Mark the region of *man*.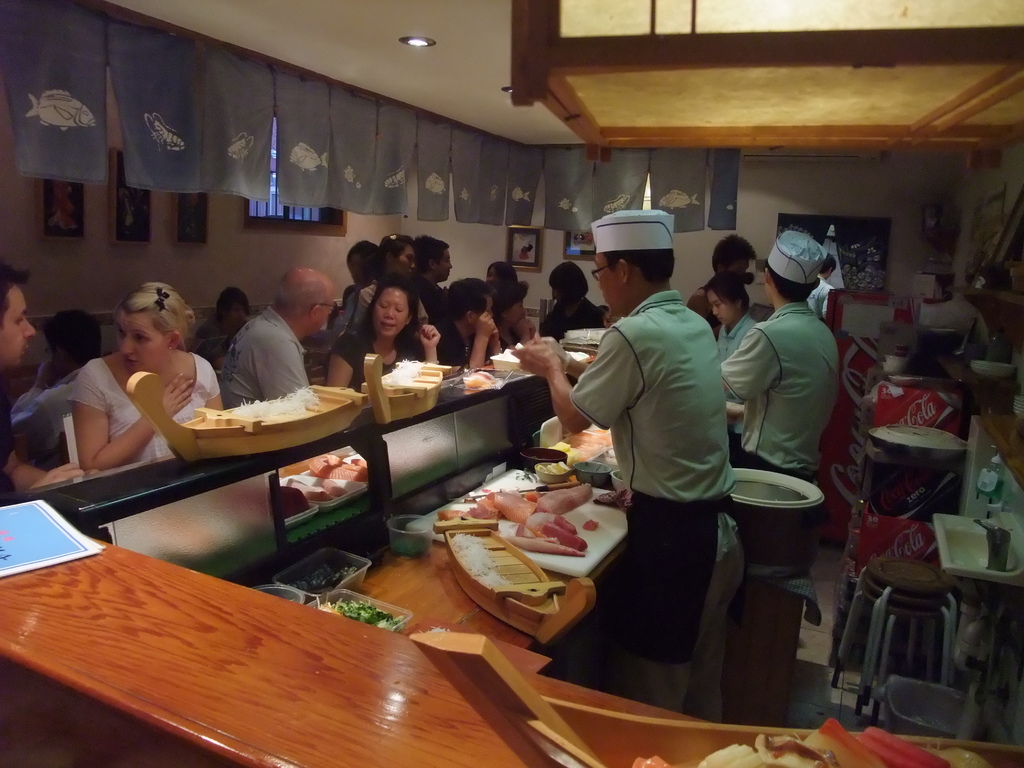
Region: box=[211, 264, 325, 414].
